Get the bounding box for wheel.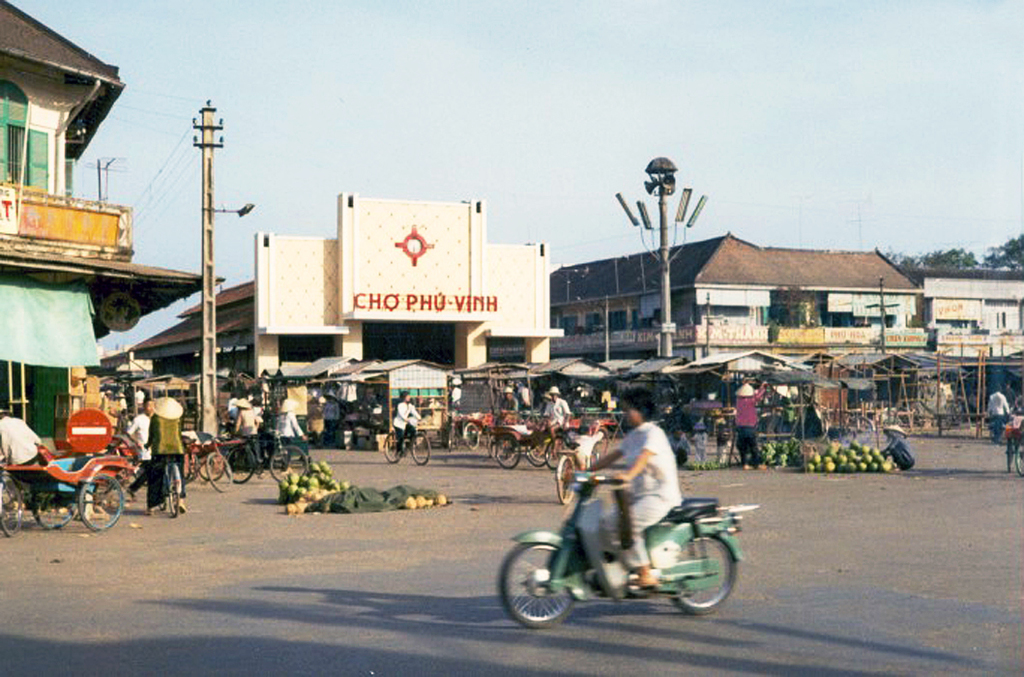
[1005,433,1016,474].
